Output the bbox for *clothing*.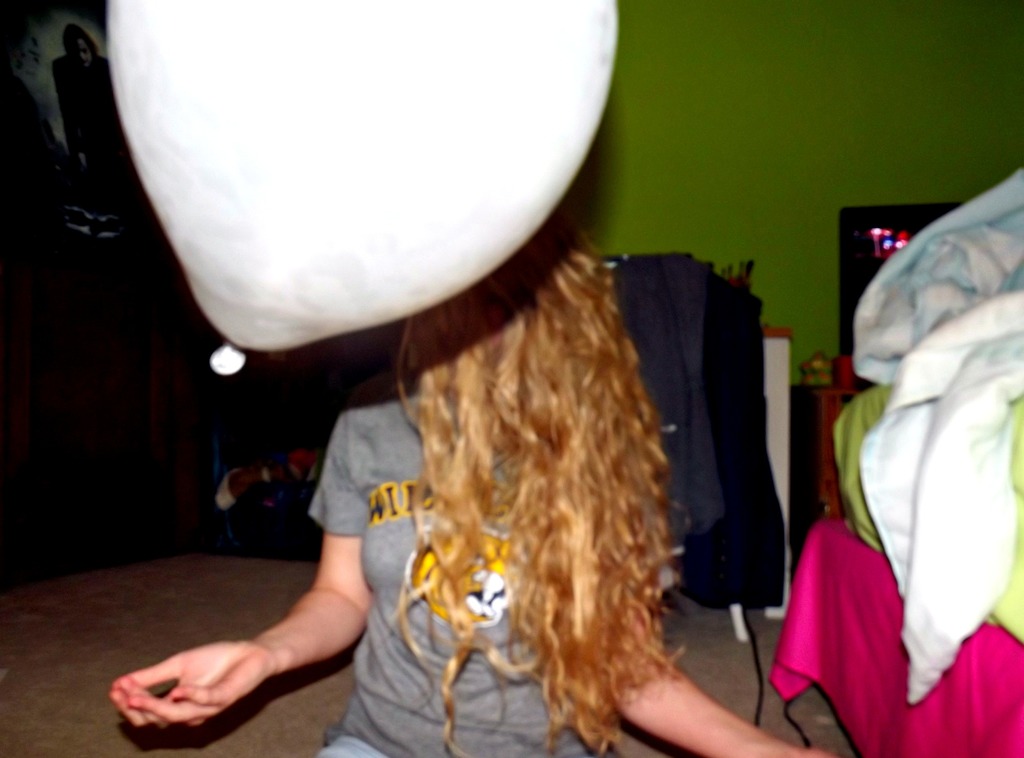
bbox=[307, 366, 589, 757].
